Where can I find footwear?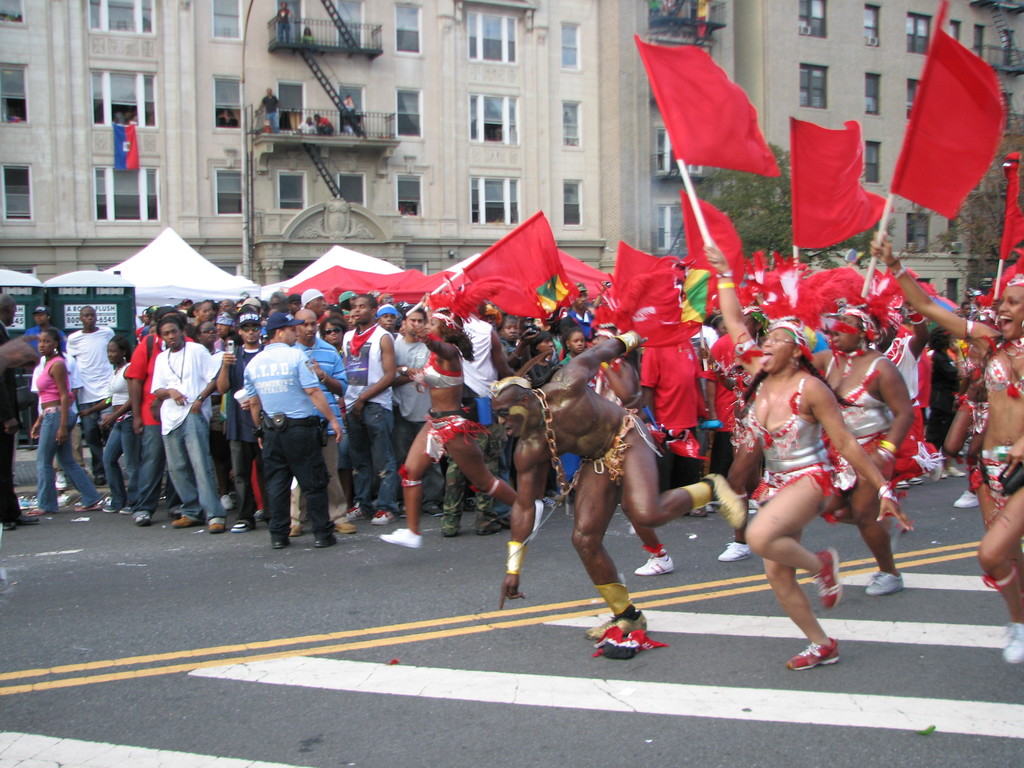
You can find it at bbox(313, 538, 340, 548).
